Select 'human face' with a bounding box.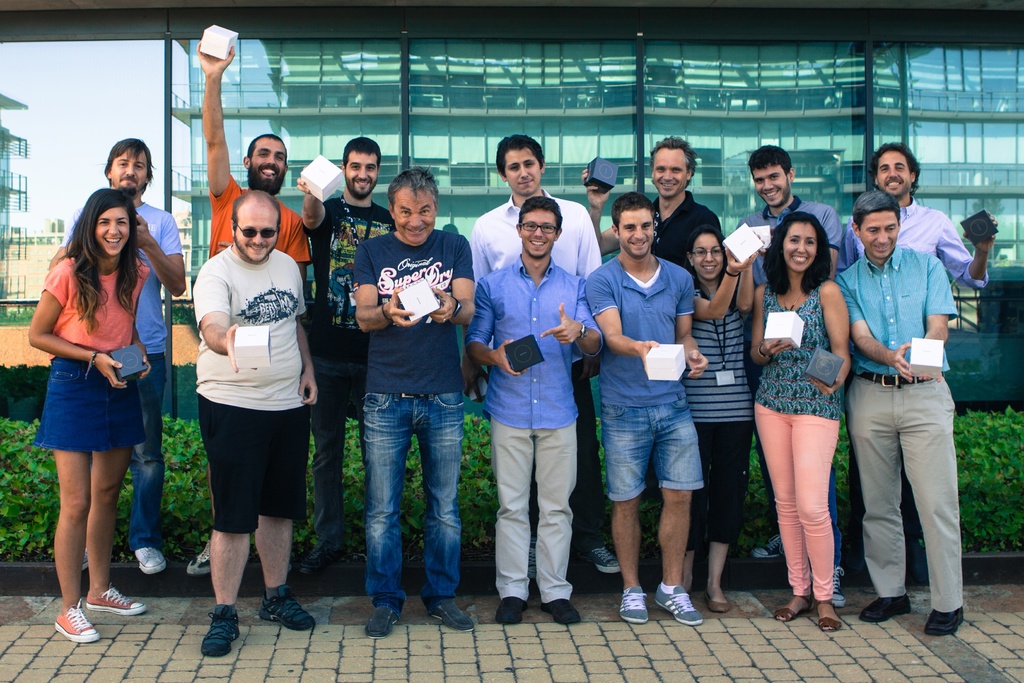
104 206 133 258.
